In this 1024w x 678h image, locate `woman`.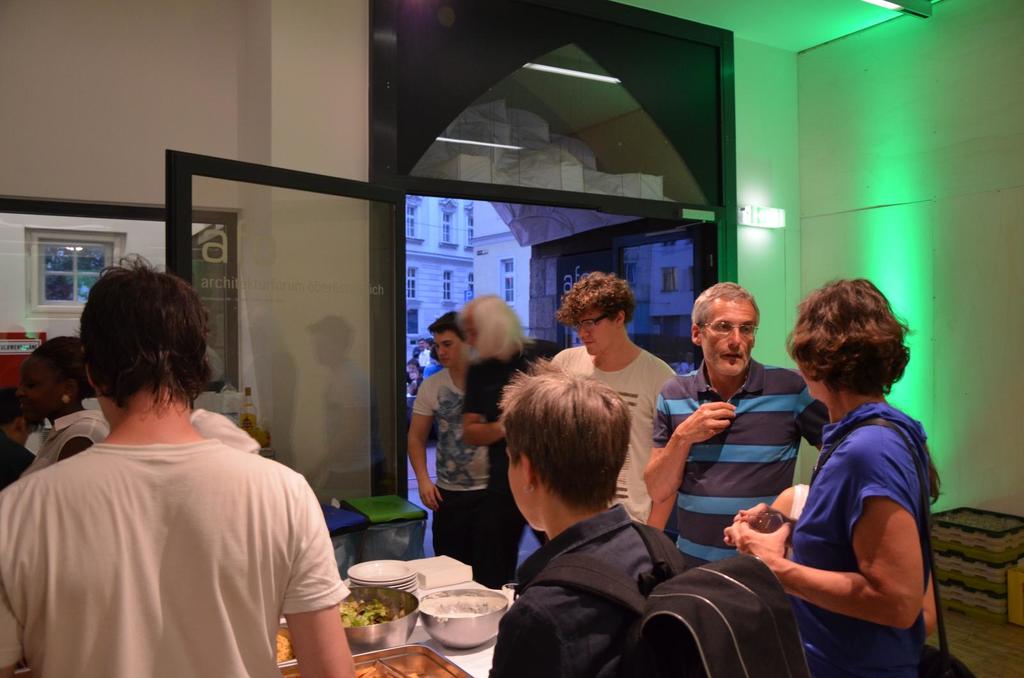
Bounding box: Rect(15, 333, 118, 491).
